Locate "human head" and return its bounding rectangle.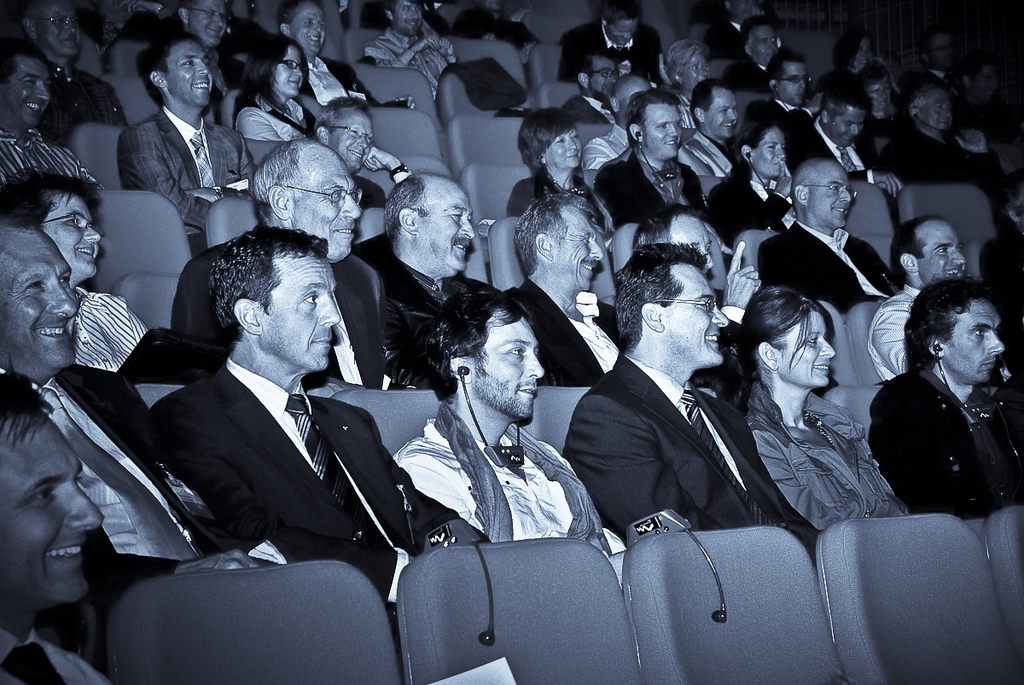
x1=0 y1=220 x2=79 y2=379.
